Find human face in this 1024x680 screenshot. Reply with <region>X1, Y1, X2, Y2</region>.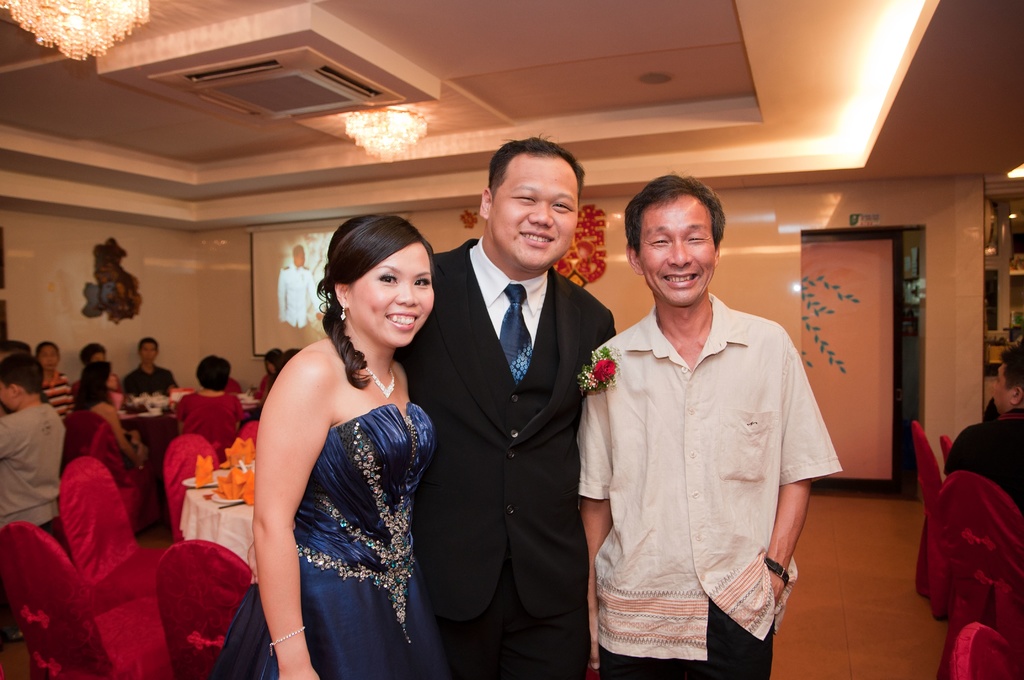
<region>45, 339, 61, 378</region>.
